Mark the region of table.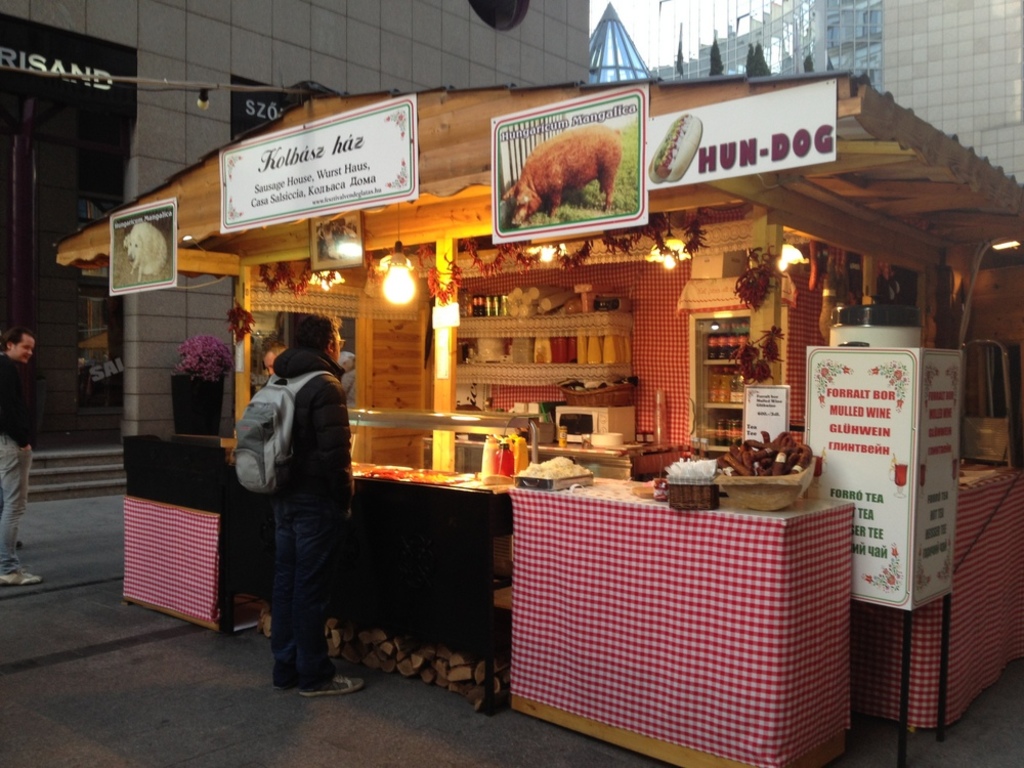
Region: bbox(484, 439, 882, 763).
